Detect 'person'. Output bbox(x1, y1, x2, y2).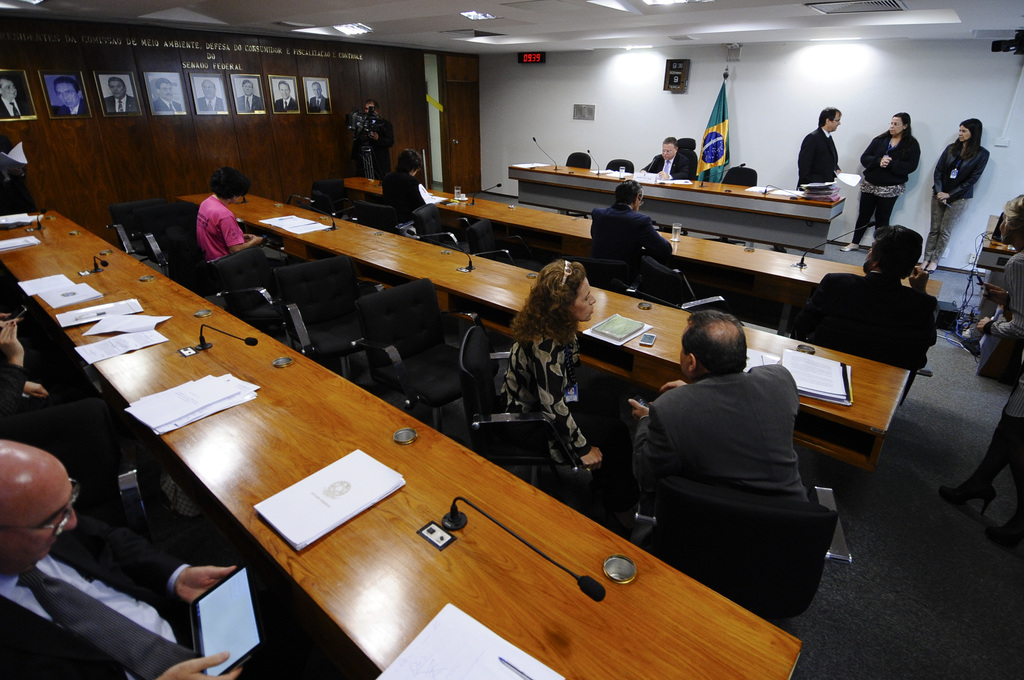
bbox(918, 117, 988, 276).
